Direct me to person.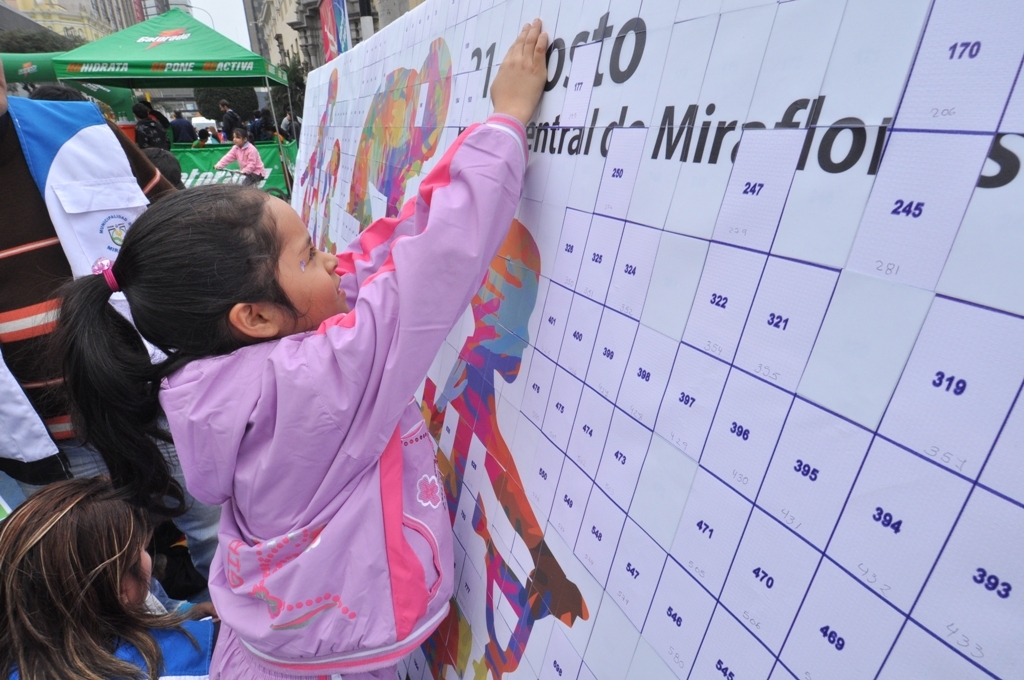
Direction: crop(106, 106, 553, 652).
